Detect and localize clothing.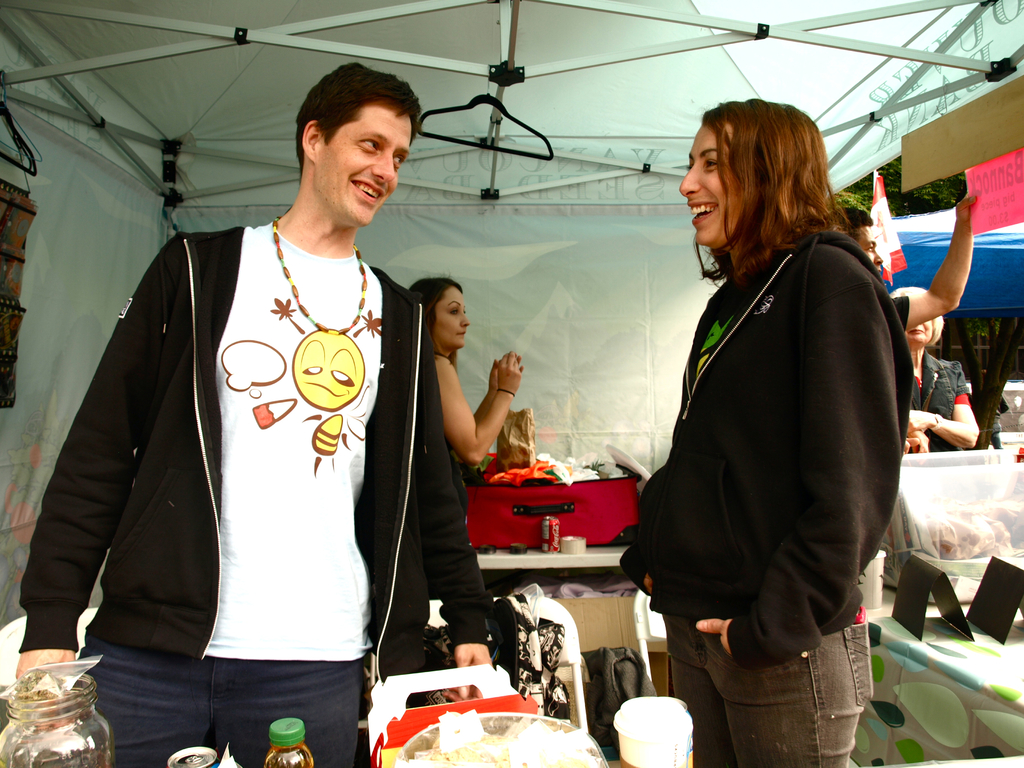
Localized at (left=15, top=220, right=486, bottom=767).
